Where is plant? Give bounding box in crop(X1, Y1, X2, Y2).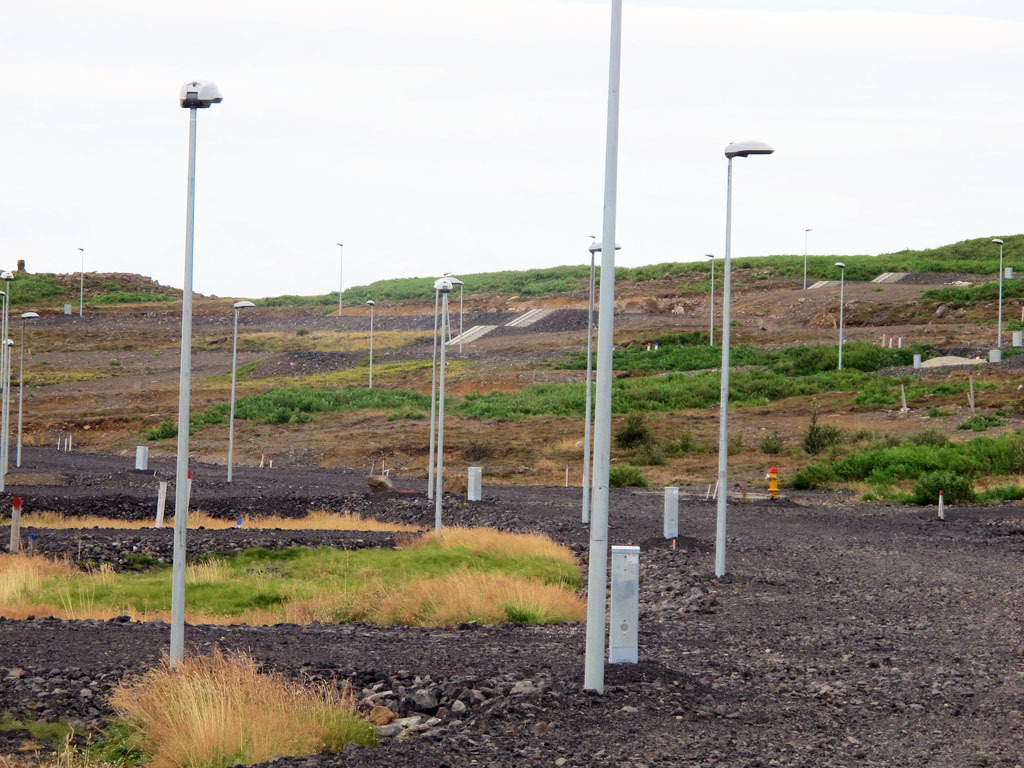
crop(247, 224, 1022, 307).
